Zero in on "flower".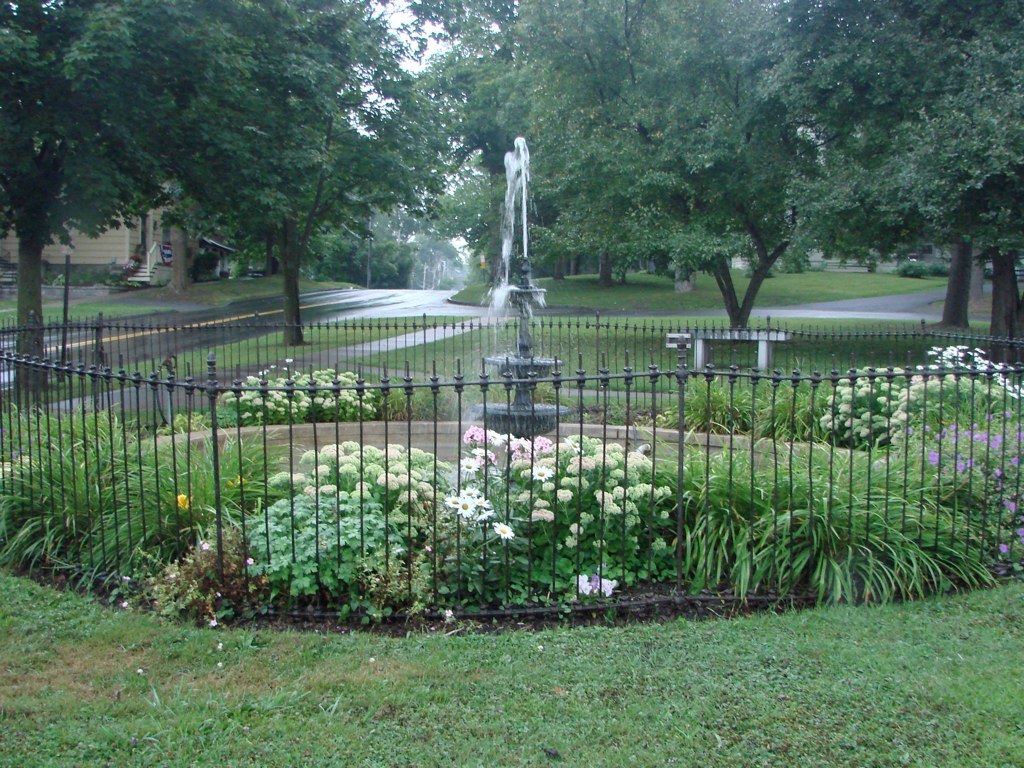
Zeroed in: pyautogui.locateOnScreen(553, 428, 672, 559).
